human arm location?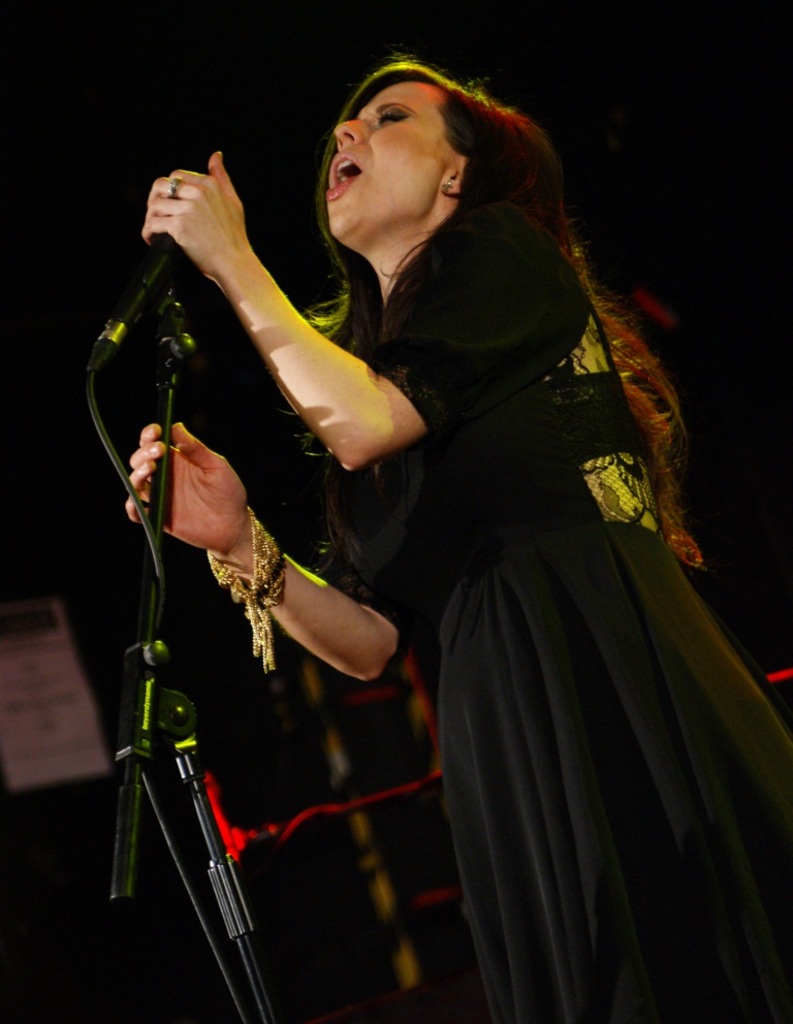
130, 421, 400, 686
